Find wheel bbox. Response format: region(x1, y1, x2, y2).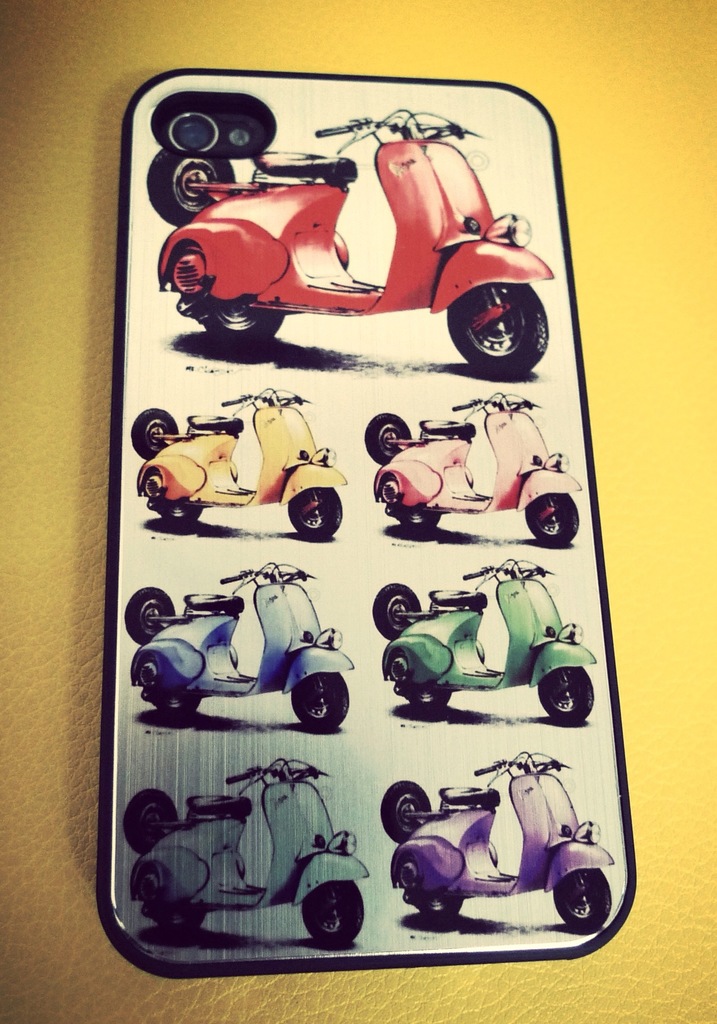
region(447, 271, 551, 357).
